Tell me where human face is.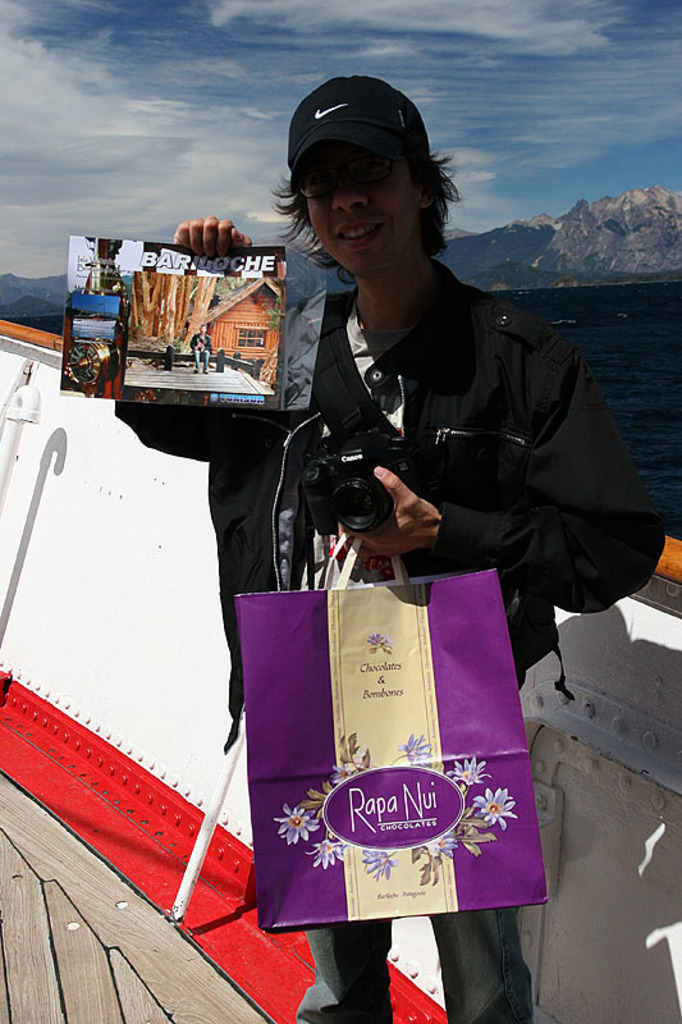
human face is at 301/134/422/280.
